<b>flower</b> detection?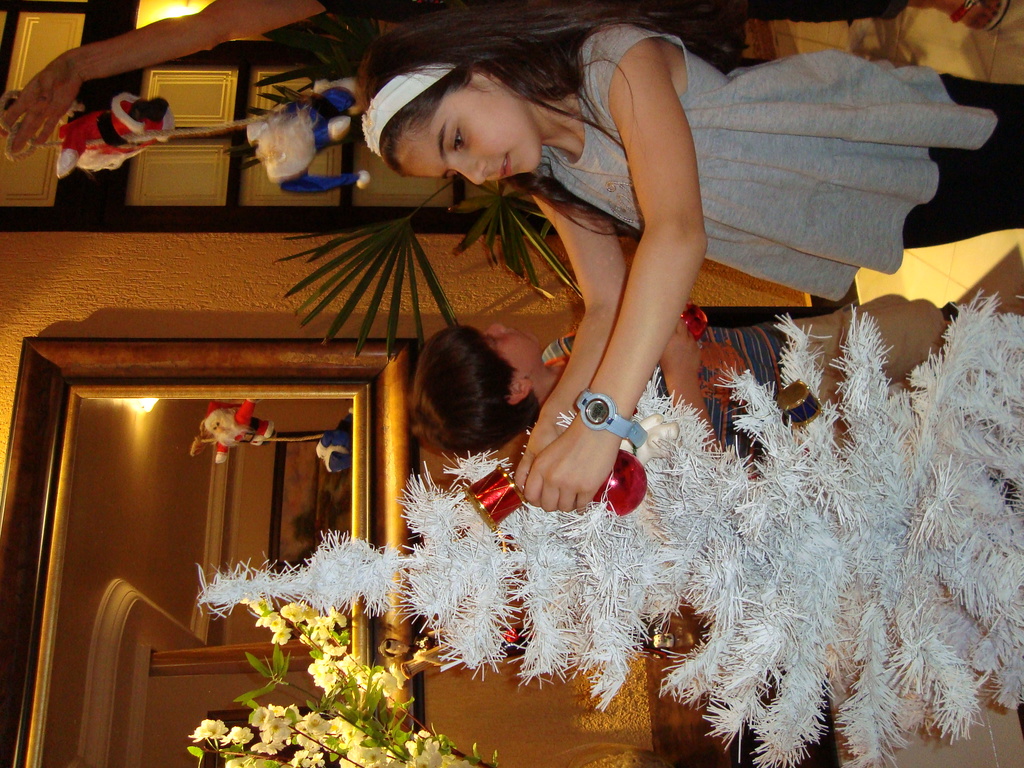
(277, 602, 308, 628)
